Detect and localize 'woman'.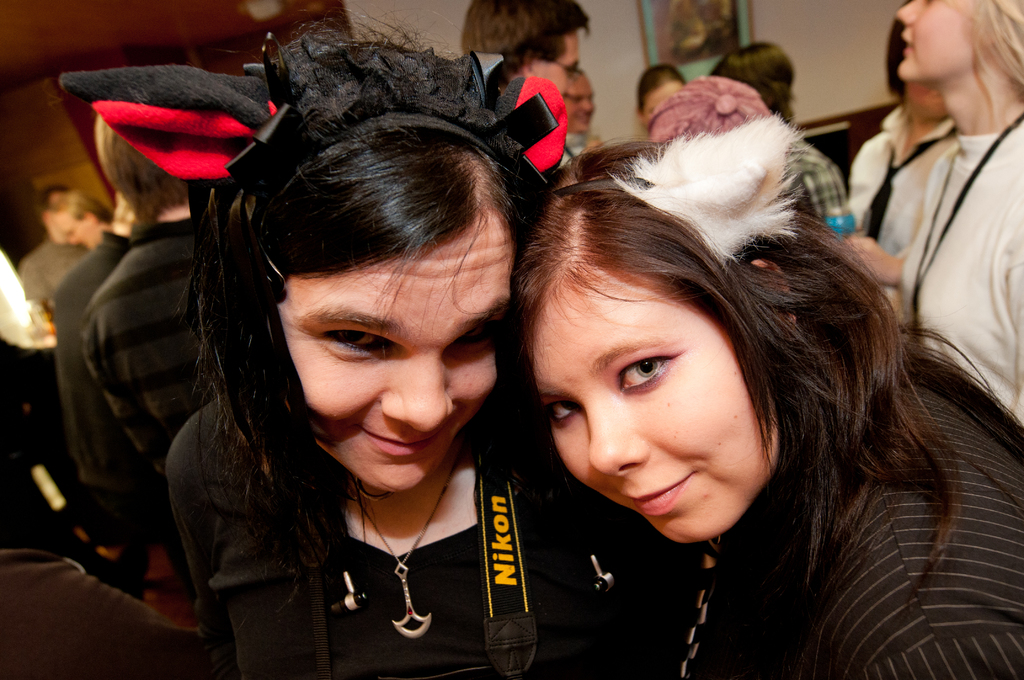
Localized at {"x1": 644, "y1": 36, "x2": 908, "y2": 289}.
